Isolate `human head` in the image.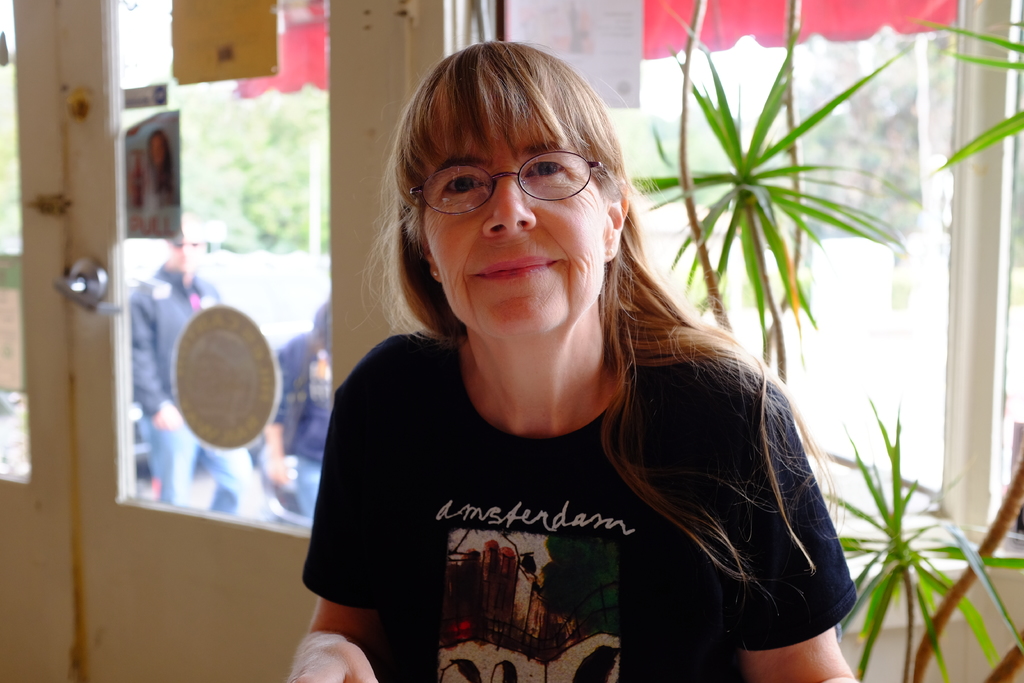
Isolated region: (x1=389, y1=32, x2=644, y2=347).
